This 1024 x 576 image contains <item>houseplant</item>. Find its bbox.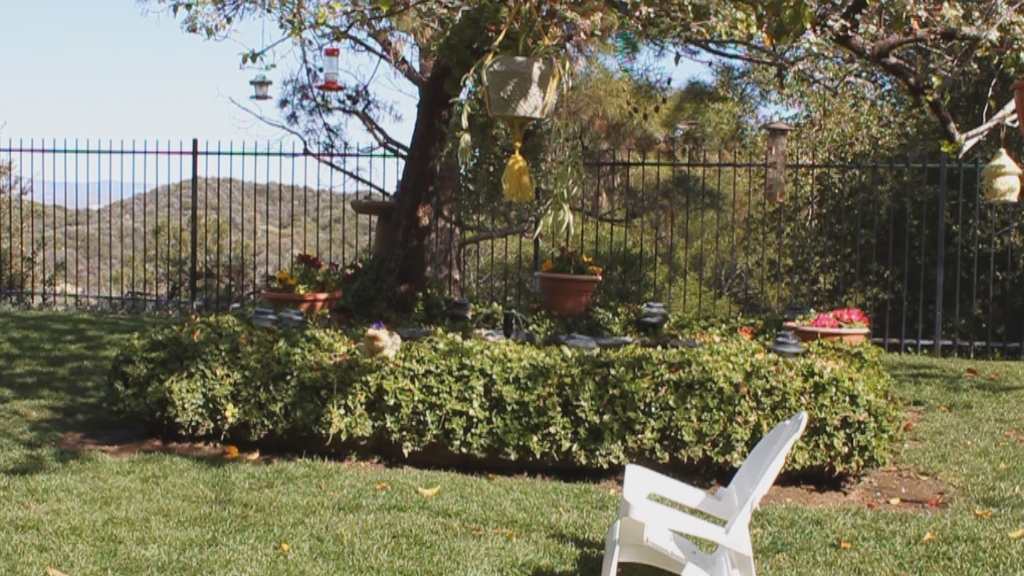
x1=262 y1=250 x2=345 y2=325.
